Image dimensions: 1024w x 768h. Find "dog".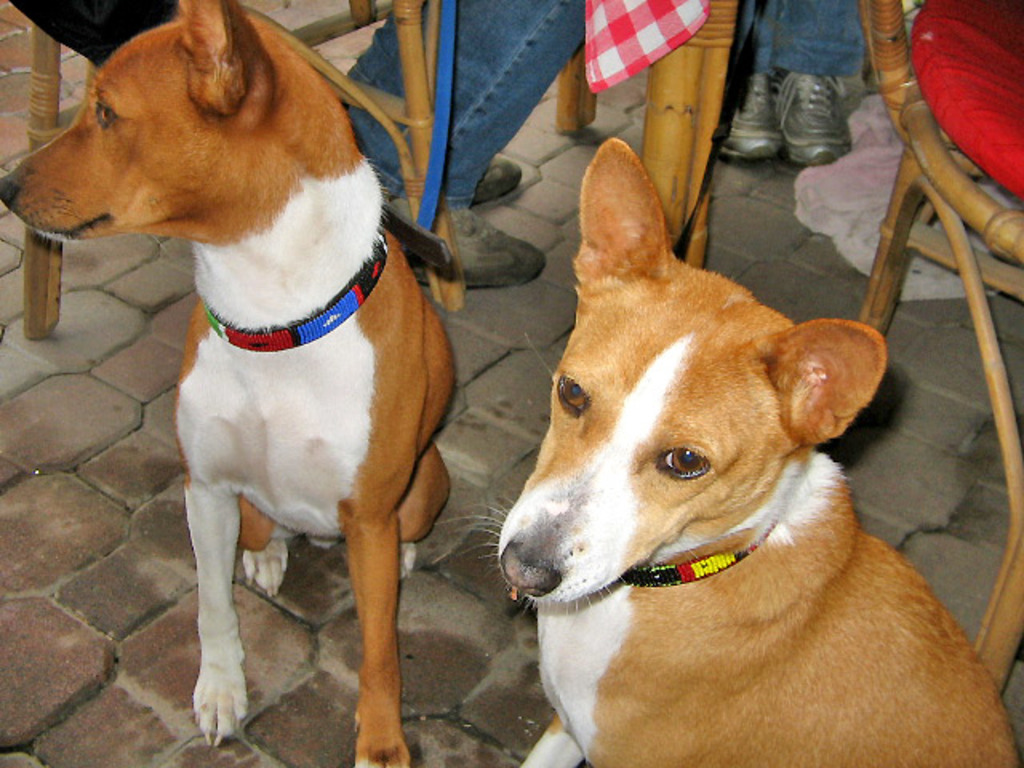
locate(430, 138, 1002, 763).
